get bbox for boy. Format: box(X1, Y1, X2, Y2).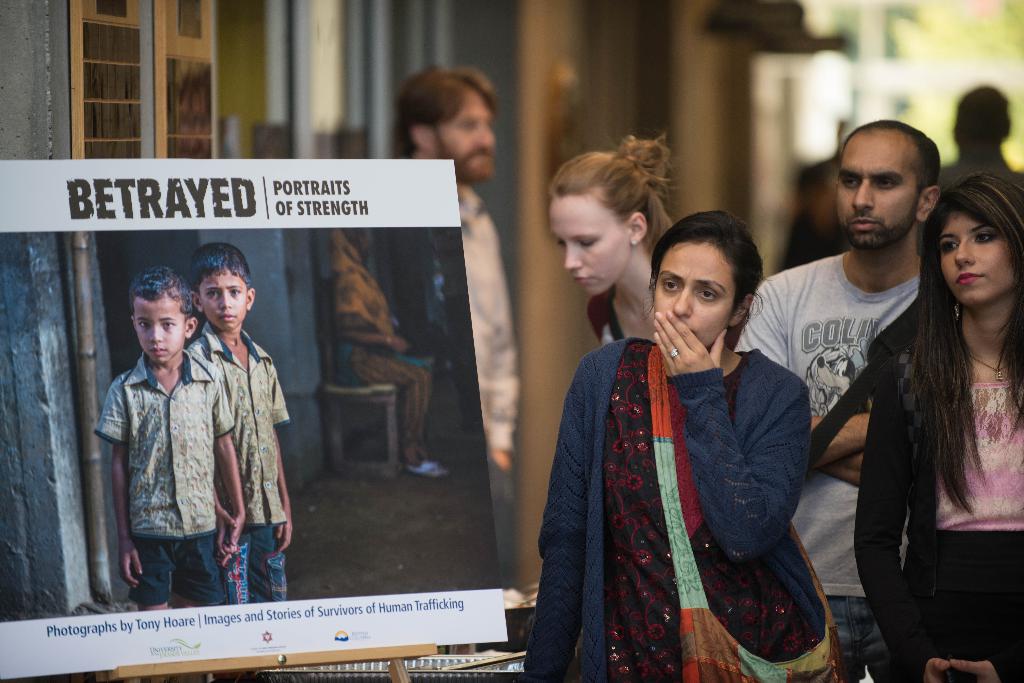
box(188, 241, 292, 602).
